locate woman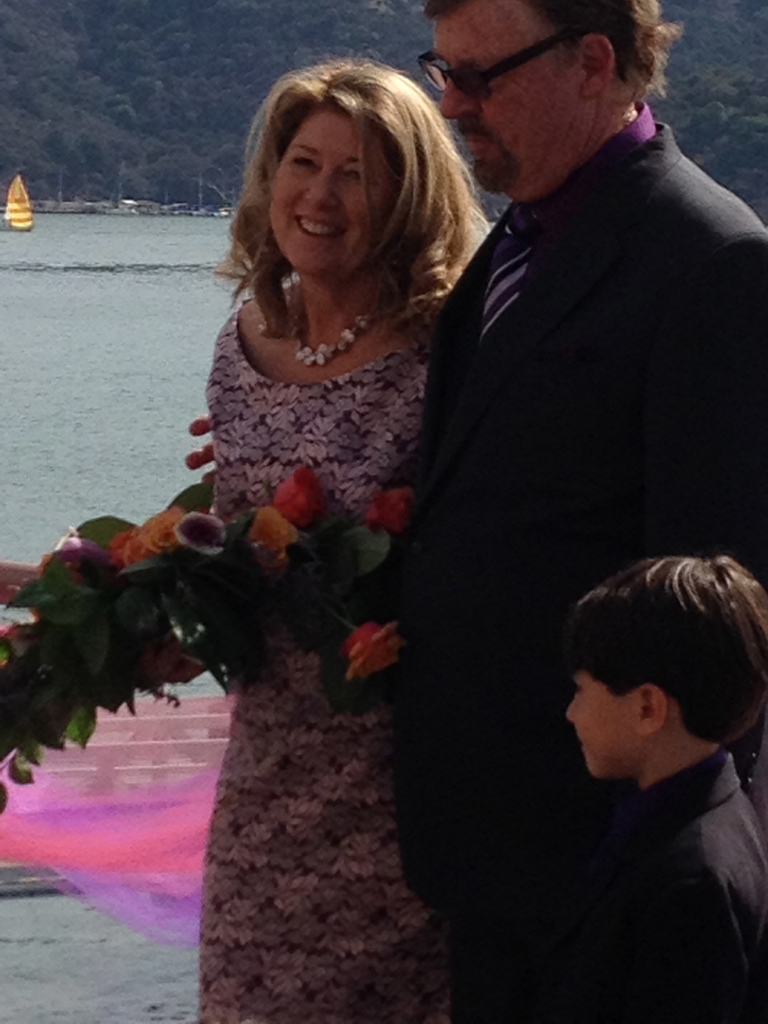
region(124, 51, 550, 993)
